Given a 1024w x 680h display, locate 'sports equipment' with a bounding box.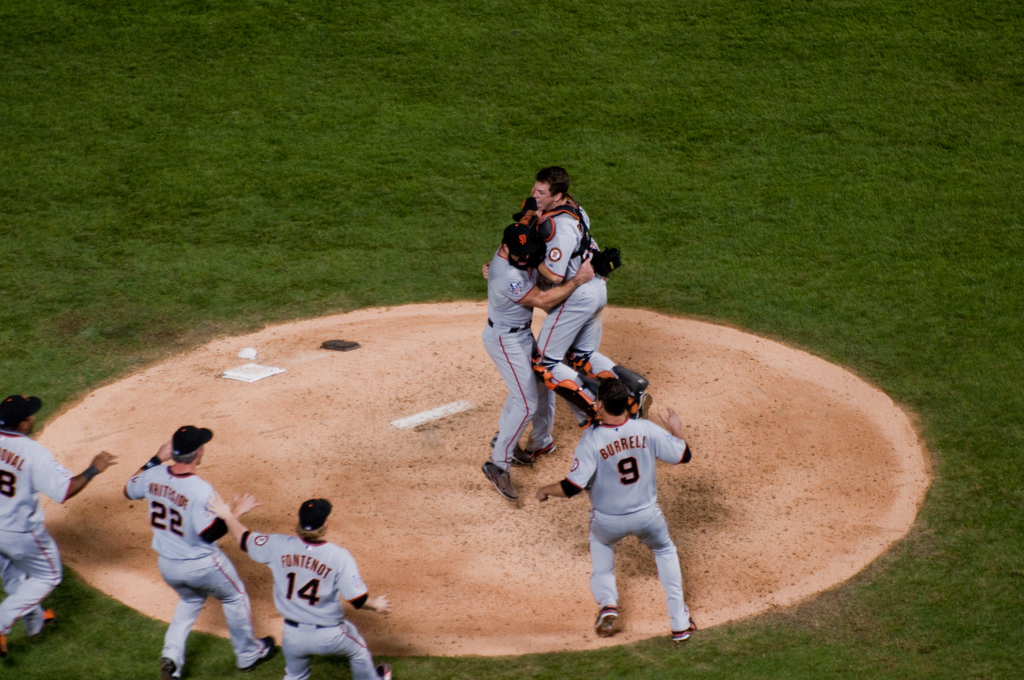
Located: rect(530, 343, 604, 425).
